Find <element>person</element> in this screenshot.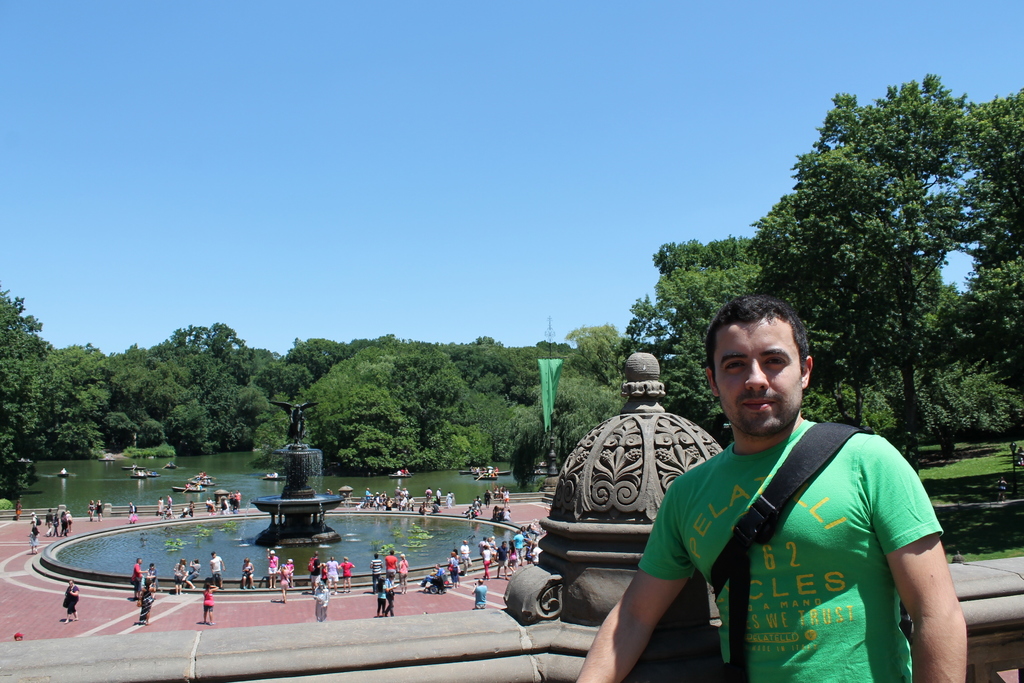
The bounding box for <element>person</element> is crop(196, 573, 216, 627).
